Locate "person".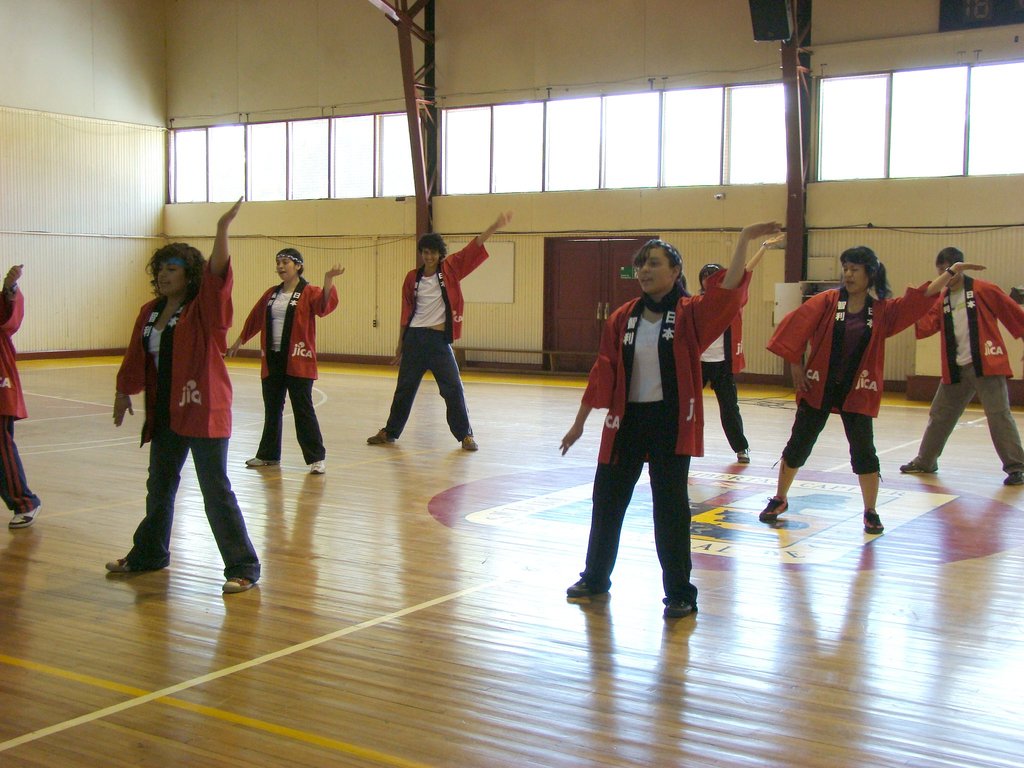
Bounding box: (0, 265, 45, 538).
